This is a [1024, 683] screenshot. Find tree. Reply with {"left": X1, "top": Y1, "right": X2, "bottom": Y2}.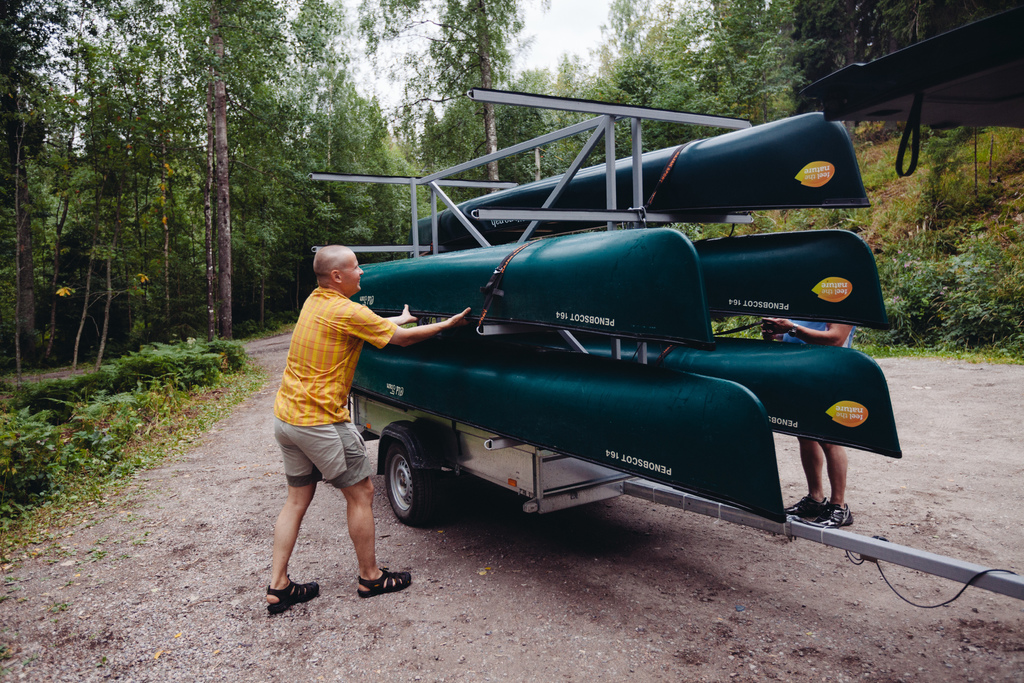
{"left": 42, "top": 0, "right": 94, "bottom": 368}.
